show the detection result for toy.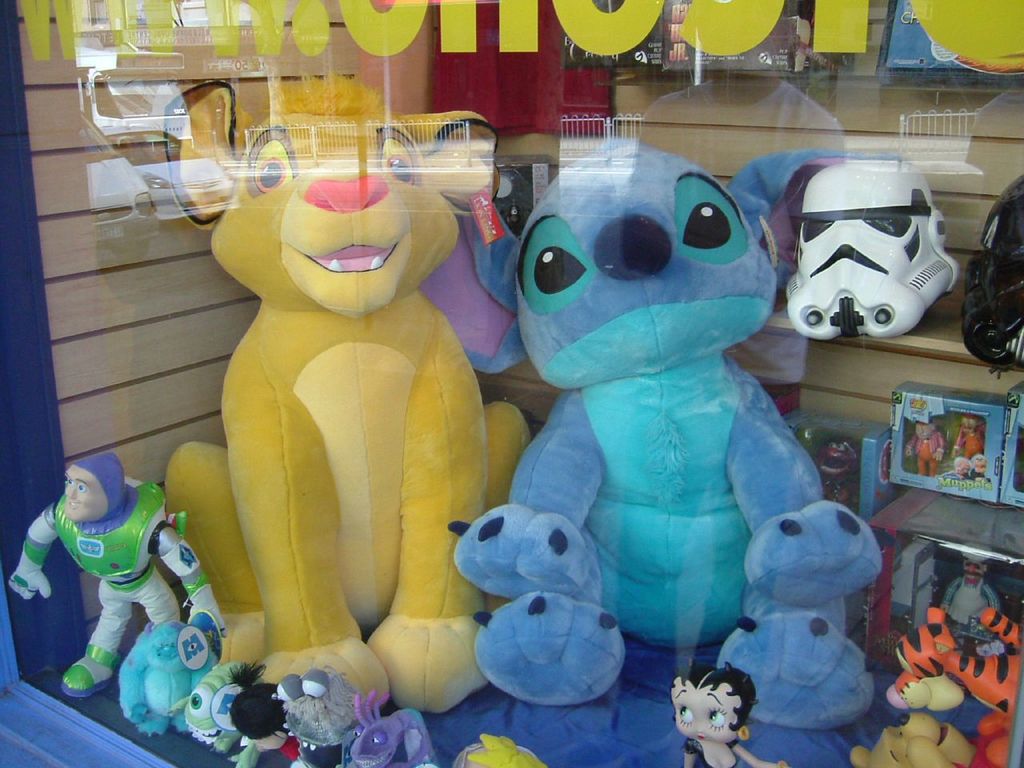
rect(883, 606, 1021, 767).
